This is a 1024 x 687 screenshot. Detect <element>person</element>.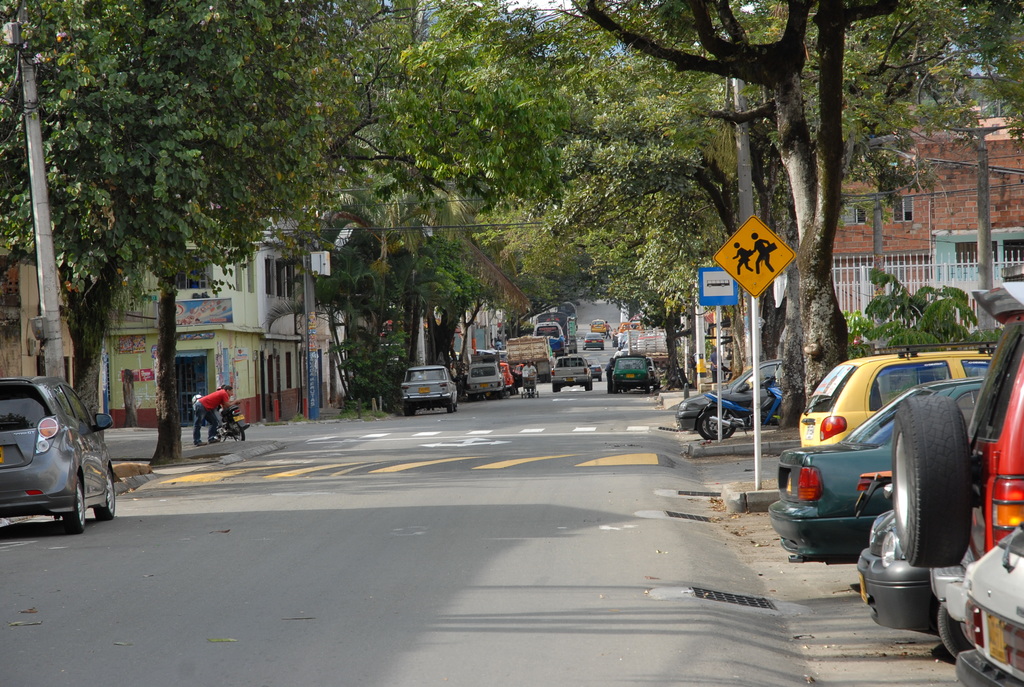
189/380/244/449.
